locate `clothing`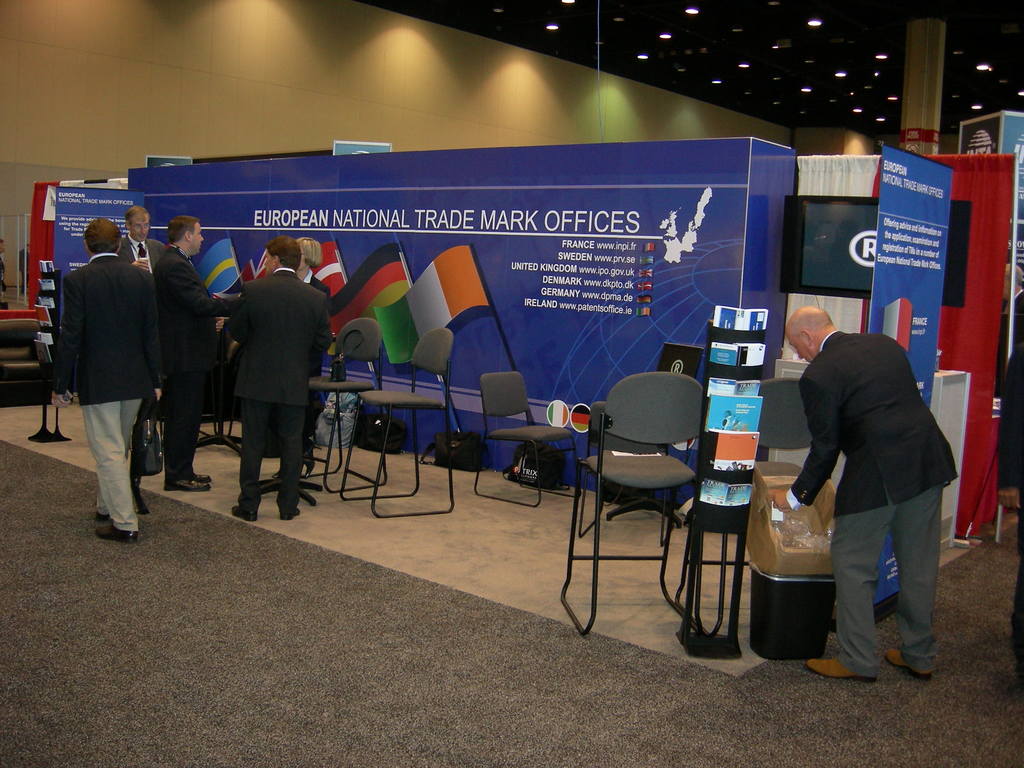
pyautogui.locateOnScreen(209, 228, 323, 509)
